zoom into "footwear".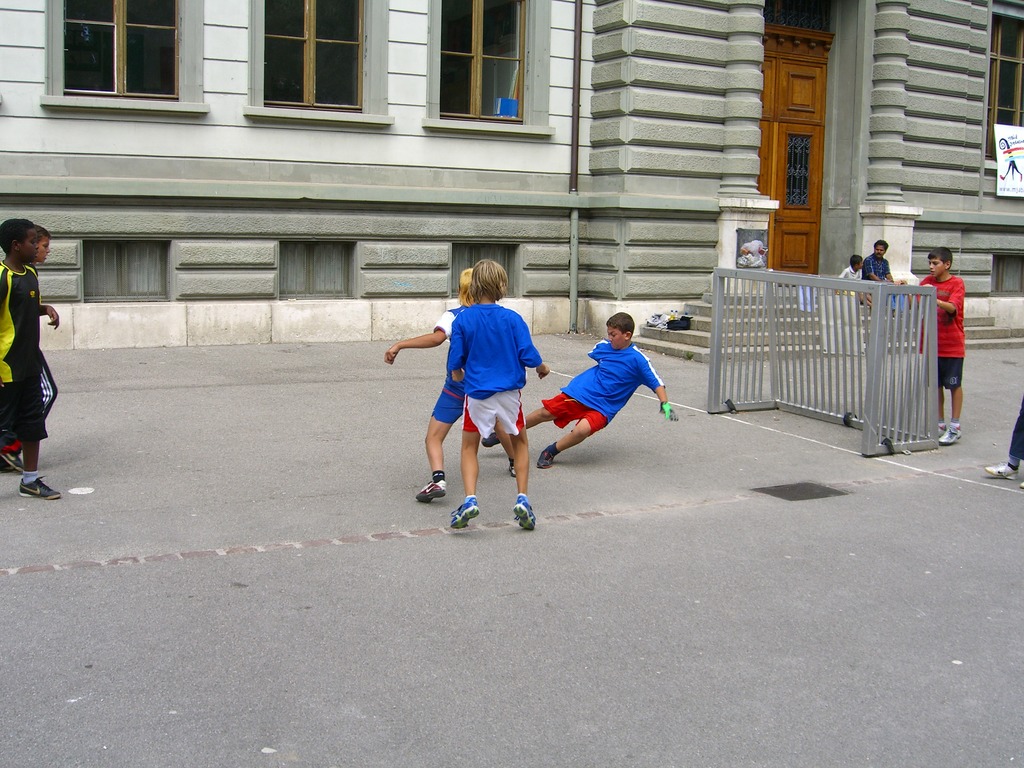
Zoom target: detection(509, 456, 516, 477).
